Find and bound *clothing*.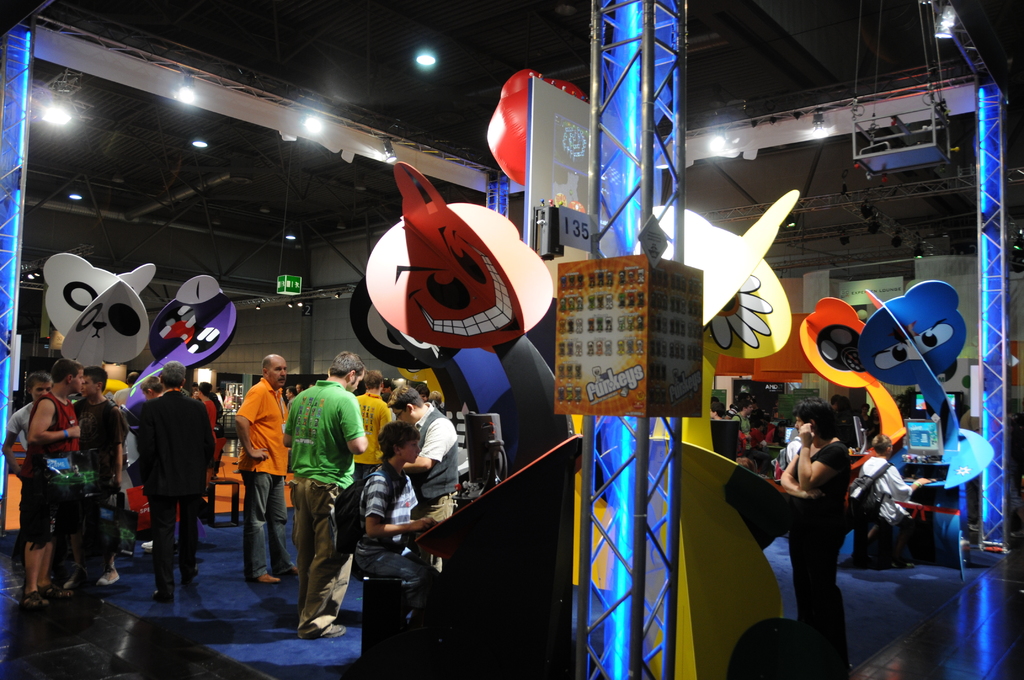
Bound: x1=230, y1=377, x2=301, y2=585.
